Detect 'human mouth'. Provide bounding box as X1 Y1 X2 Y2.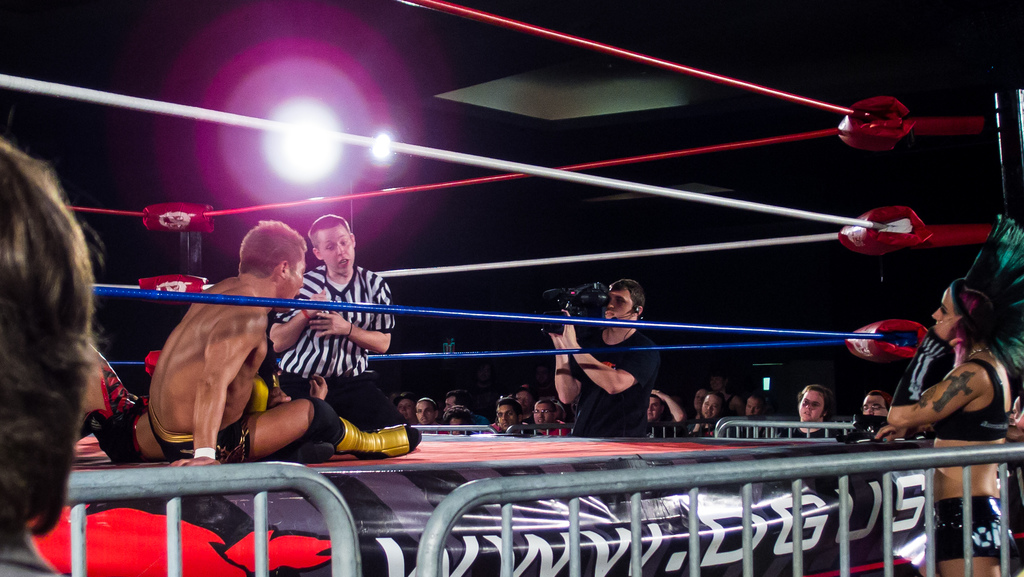
496 420 508 427.
